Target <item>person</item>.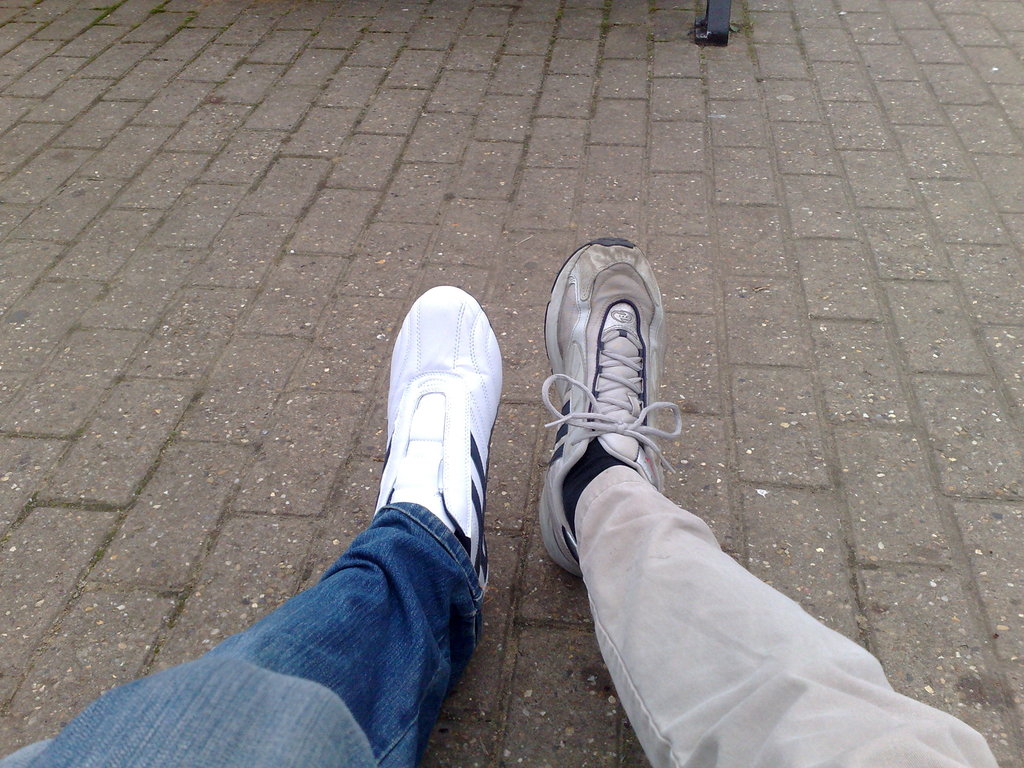
Target region: [0, 285, 504, 767].
